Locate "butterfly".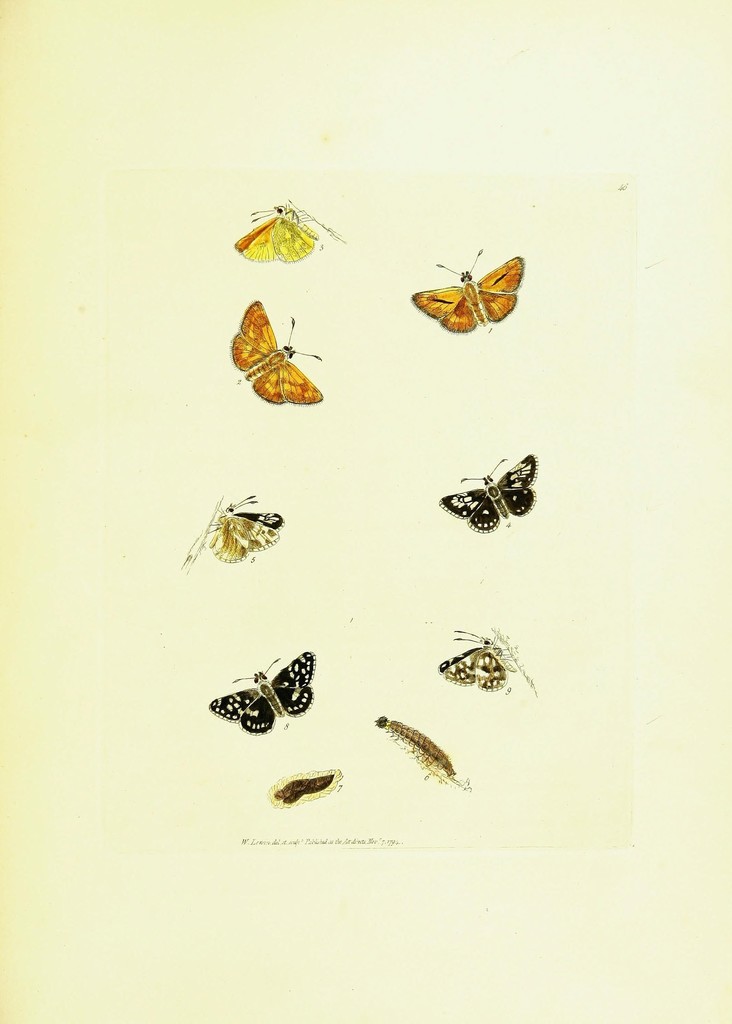
Bounding box: x1=177, y1=483, x2=292, y2=576.
